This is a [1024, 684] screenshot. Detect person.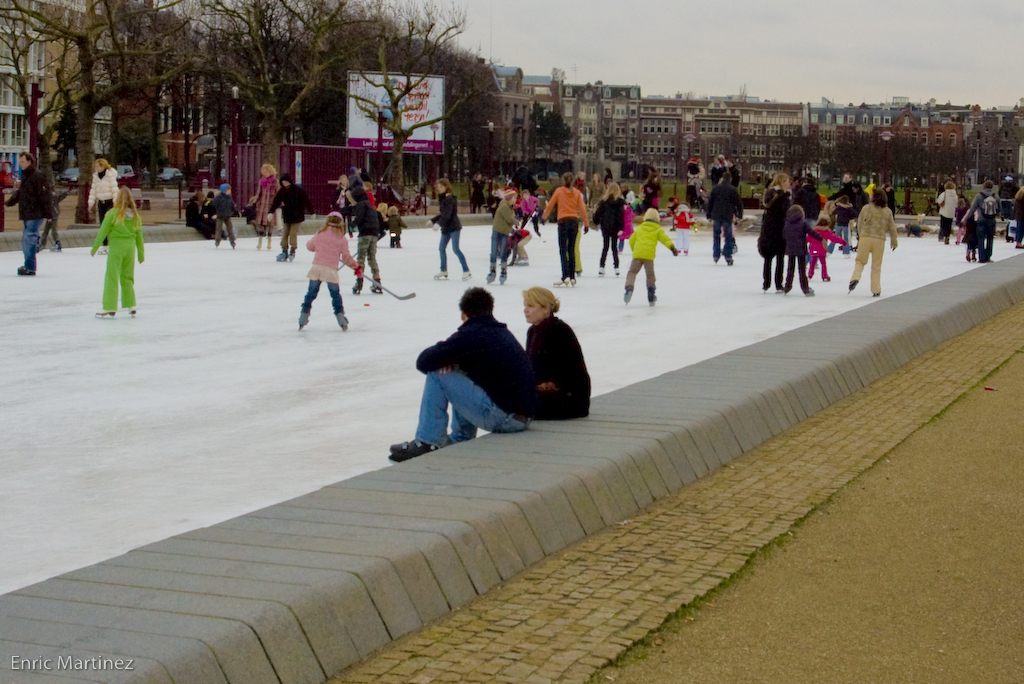
x1=623 y1=214 x2=678 y2=314.
